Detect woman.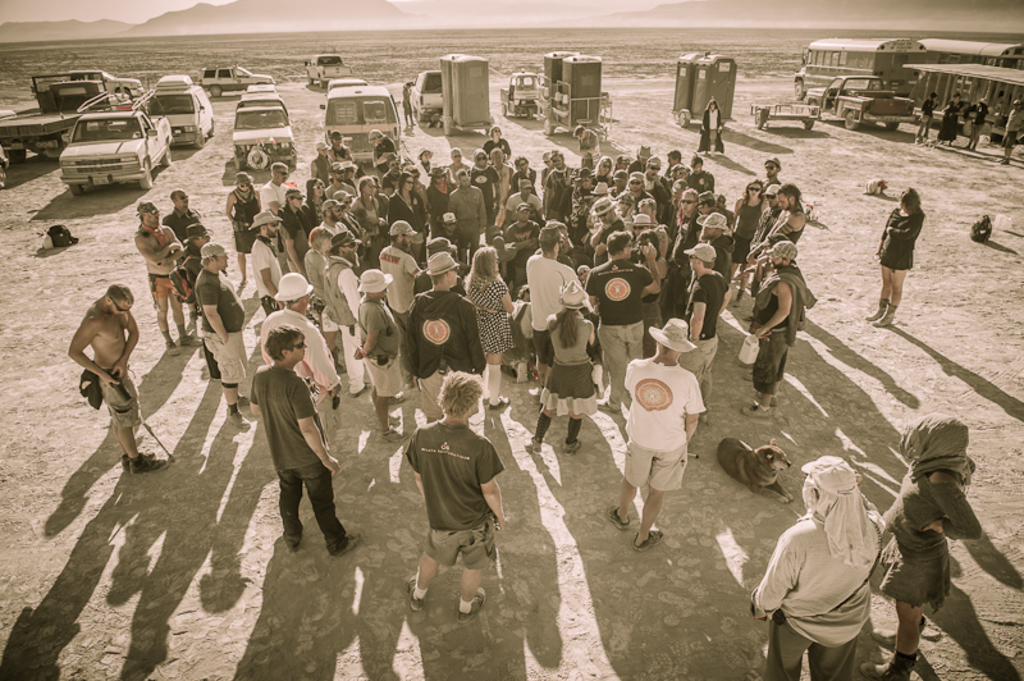
Detected at rect(426, 168, 453, 234).
